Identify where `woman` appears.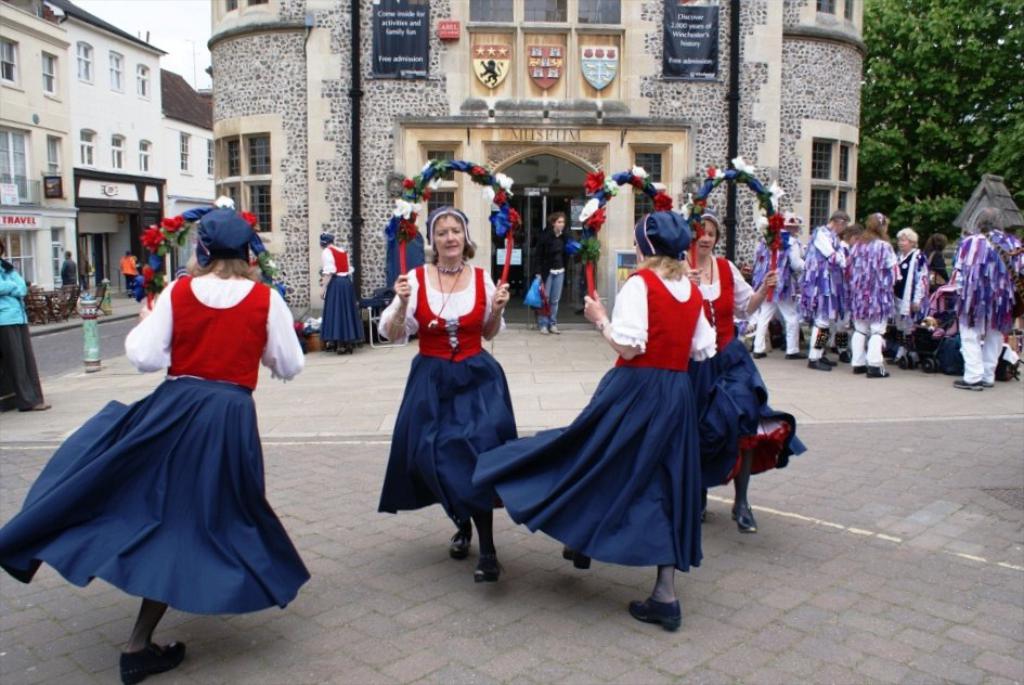
Appears at pyautogui.locateOnScreen(319, 232, 353, 344).
